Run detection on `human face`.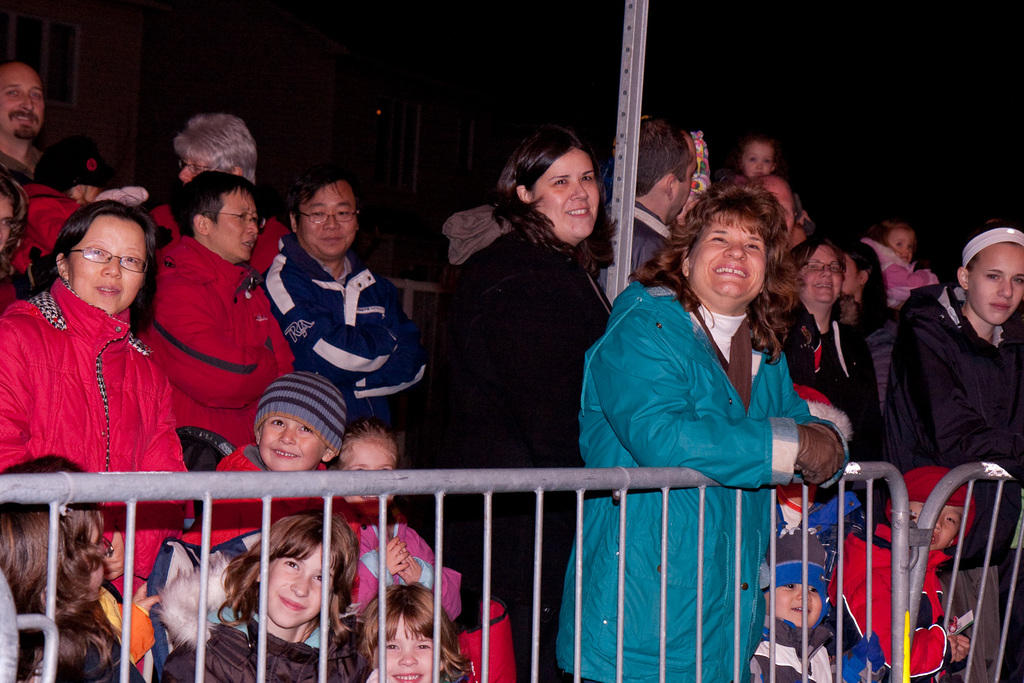
Result: box=[741, 141, 772, 180].
